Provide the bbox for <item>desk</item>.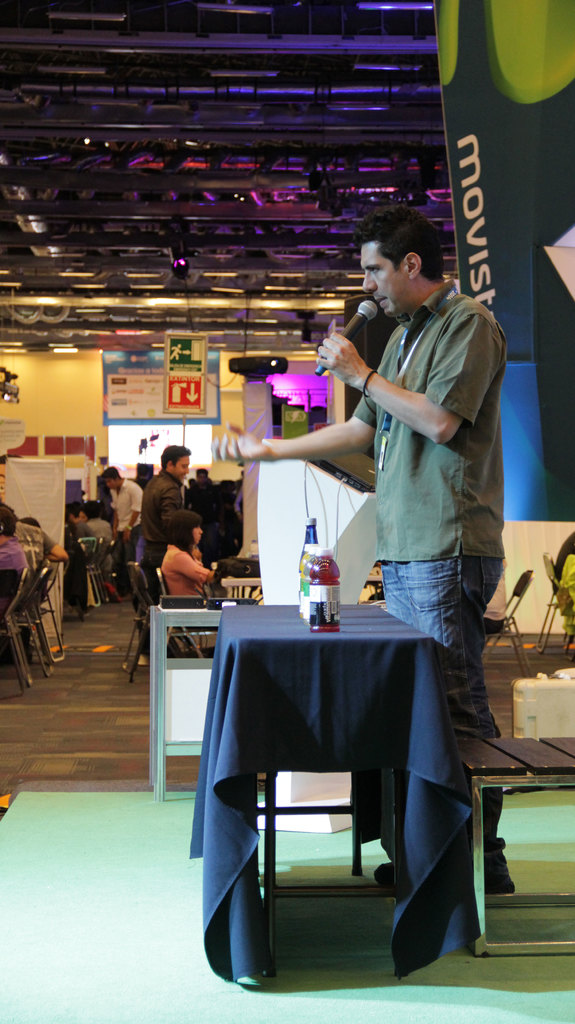
crop(181, 627, 450, 1021).
